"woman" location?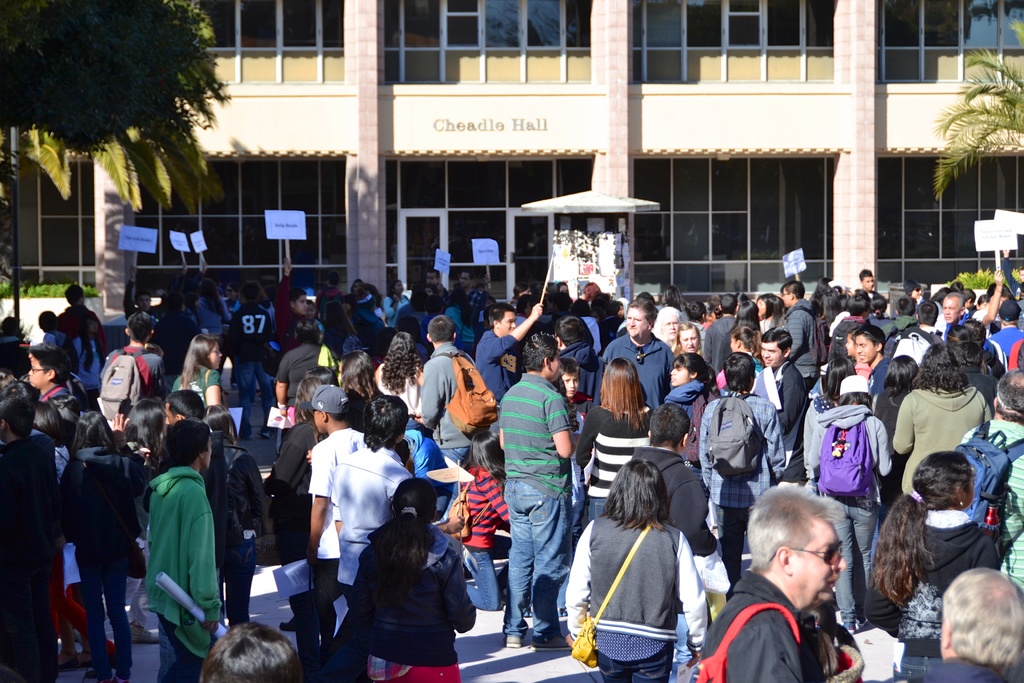
bbox=(116, 398, 161, 650)
